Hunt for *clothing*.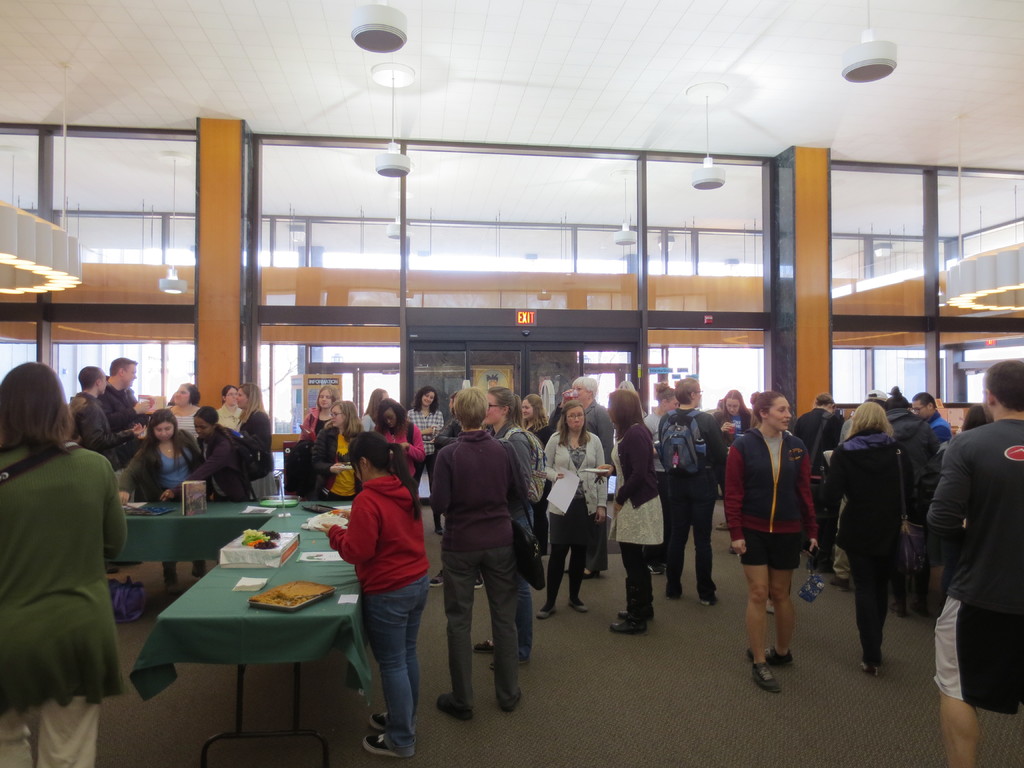
Hunted down at (886, 400, 937, 538).
